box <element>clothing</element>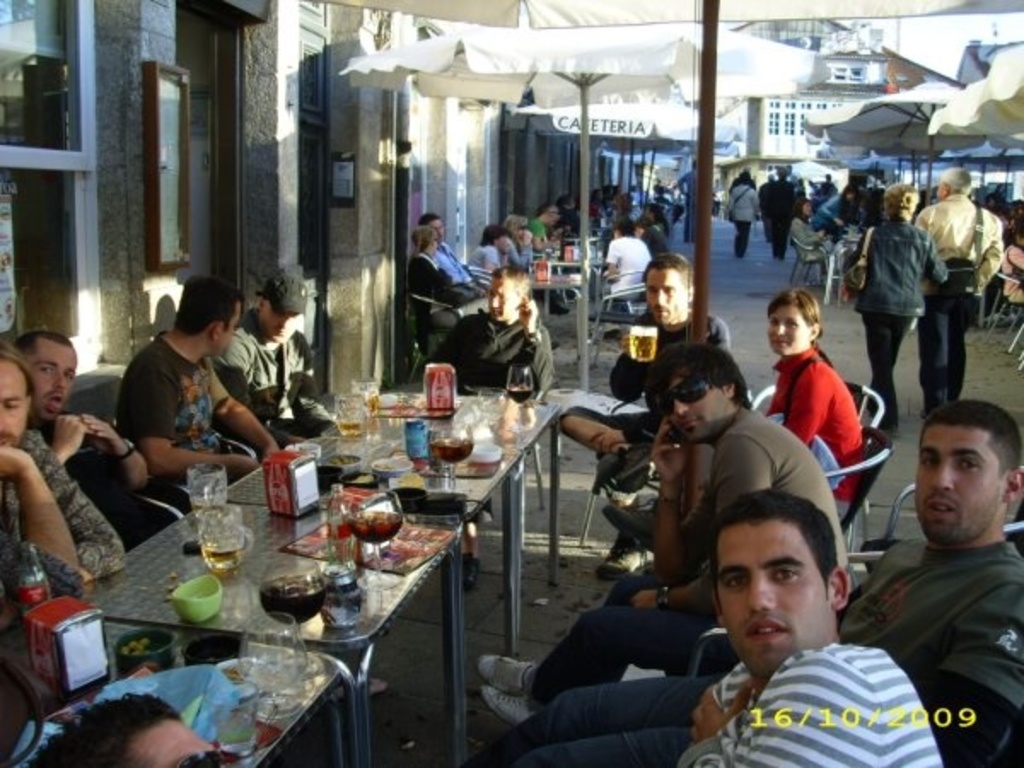
detection(116, 324, 253, 503)
